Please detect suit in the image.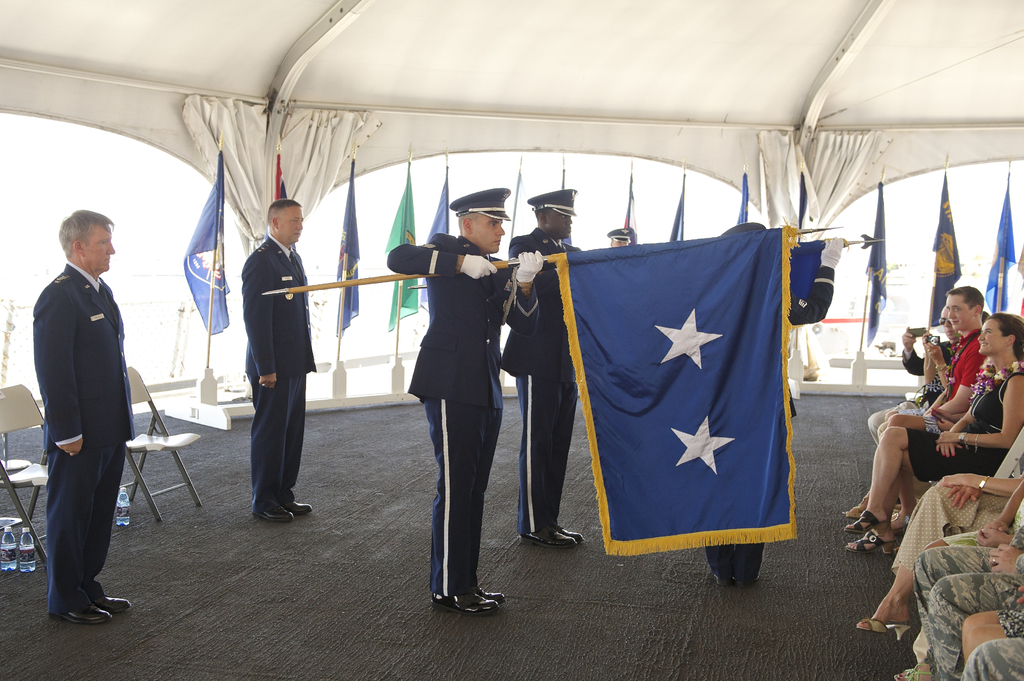
select_region(705, 265, 836, 576).
